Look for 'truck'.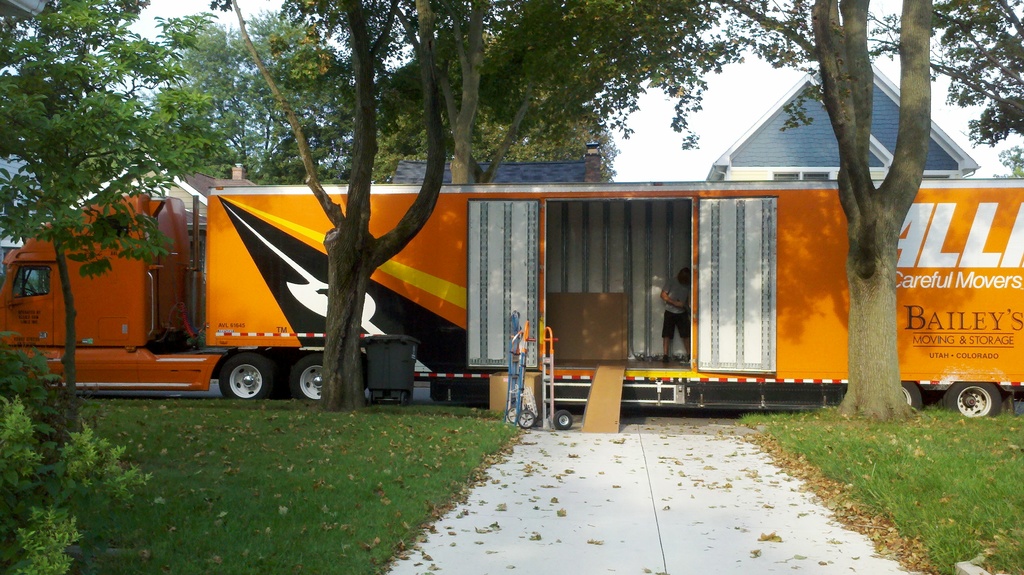
Found: locate(29, 152, 936, 410).
